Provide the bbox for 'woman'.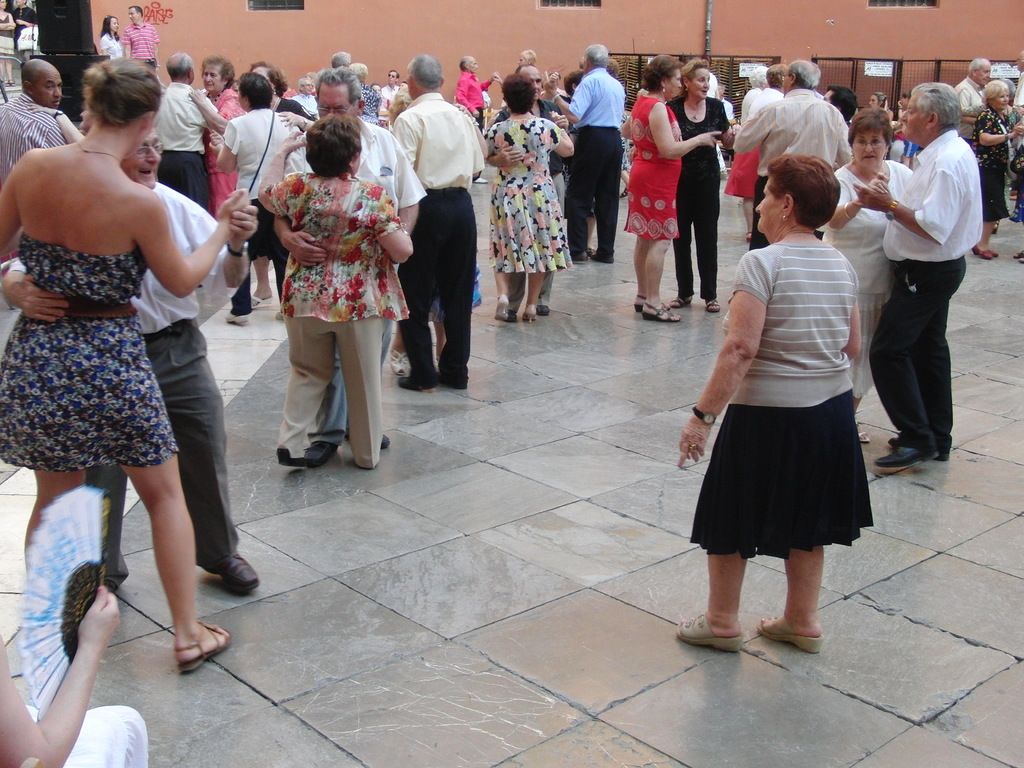
BBox(969, 81, 1023, 264).
